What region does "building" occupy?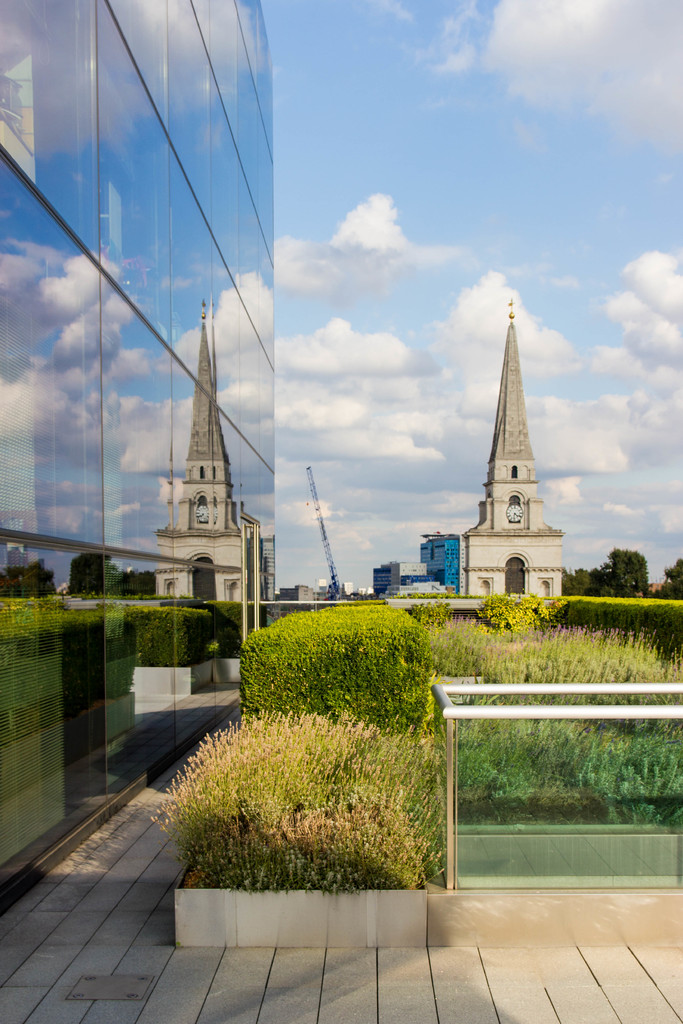
<region>0, 0, 277, 916</region>.
